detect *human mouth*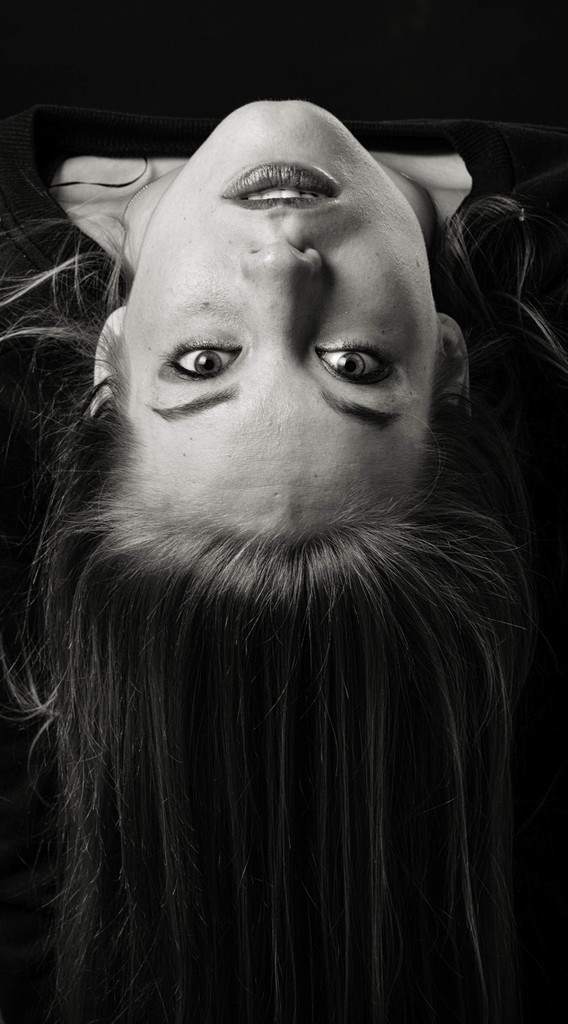
[218,162,343,211]
